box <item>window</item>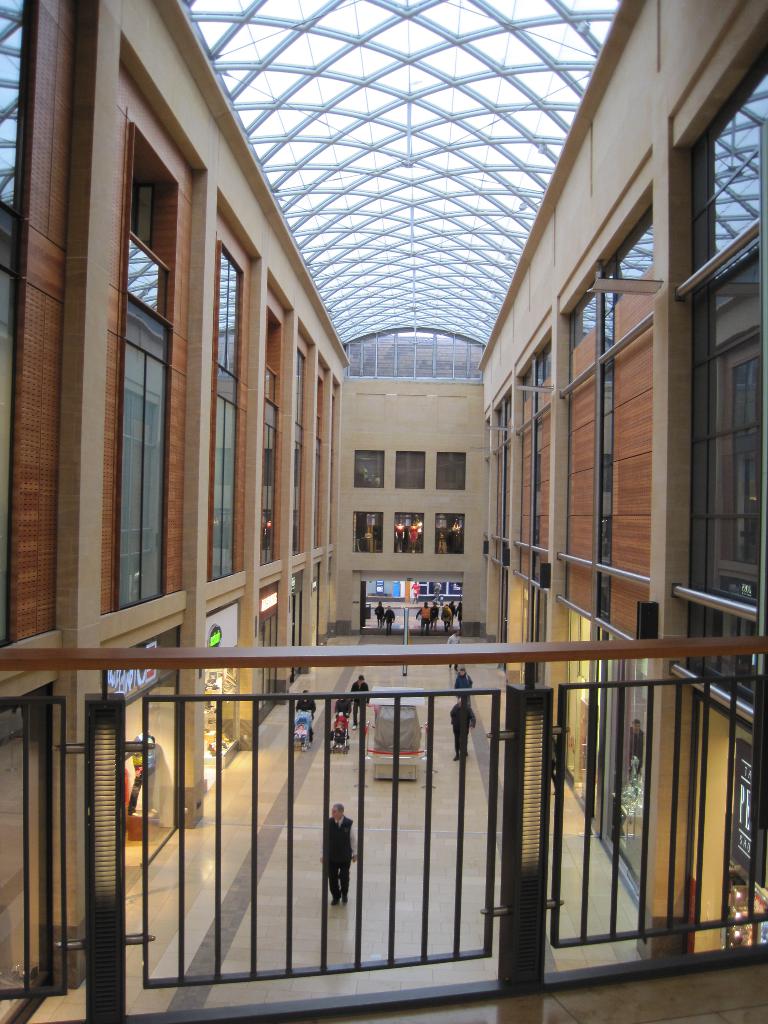
129:138:181:264
